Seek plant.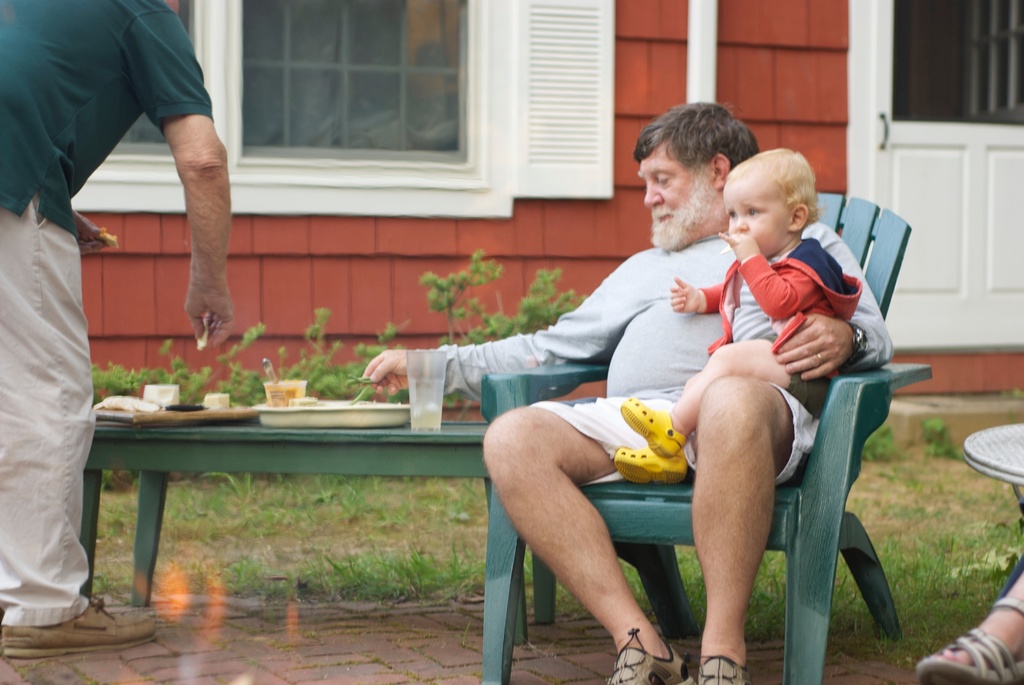
detection(290, 548, 340, 597).
